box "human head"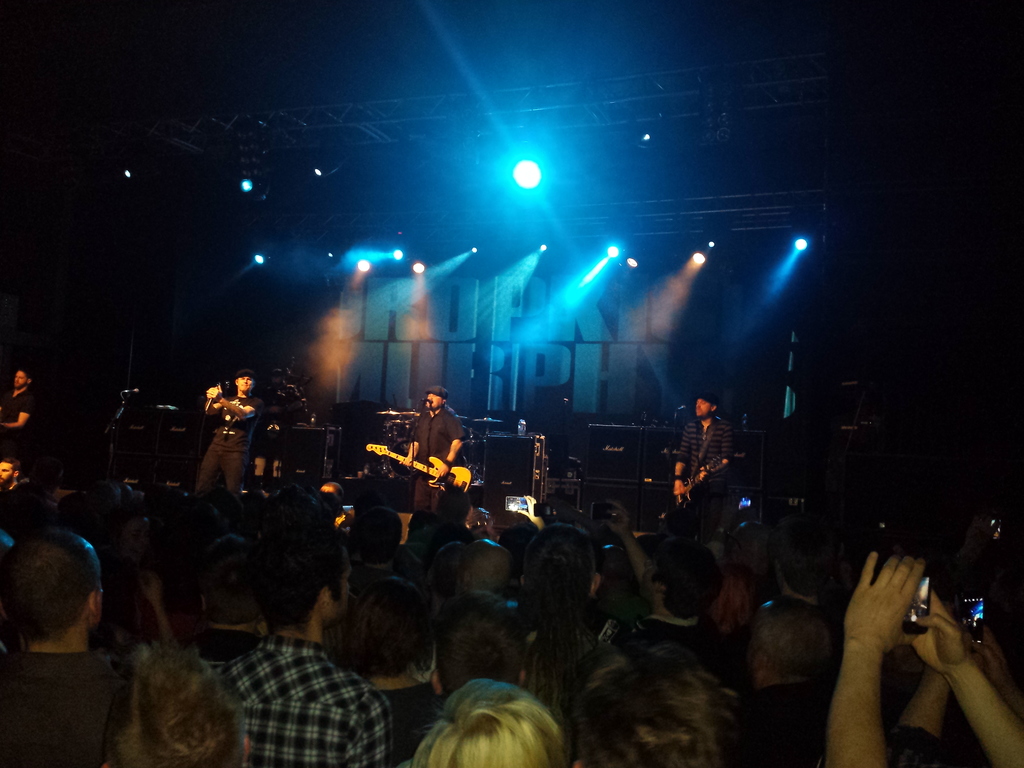
detection(199, 484, 235, 522)
